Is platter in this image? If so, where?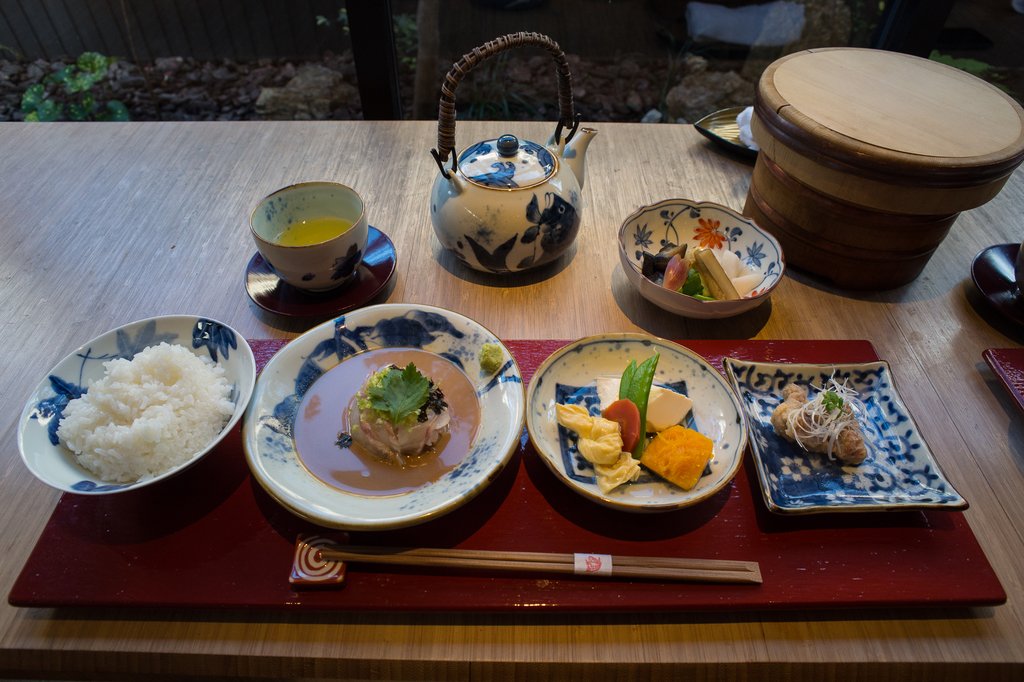
Yes, at 18 318 259 498.
